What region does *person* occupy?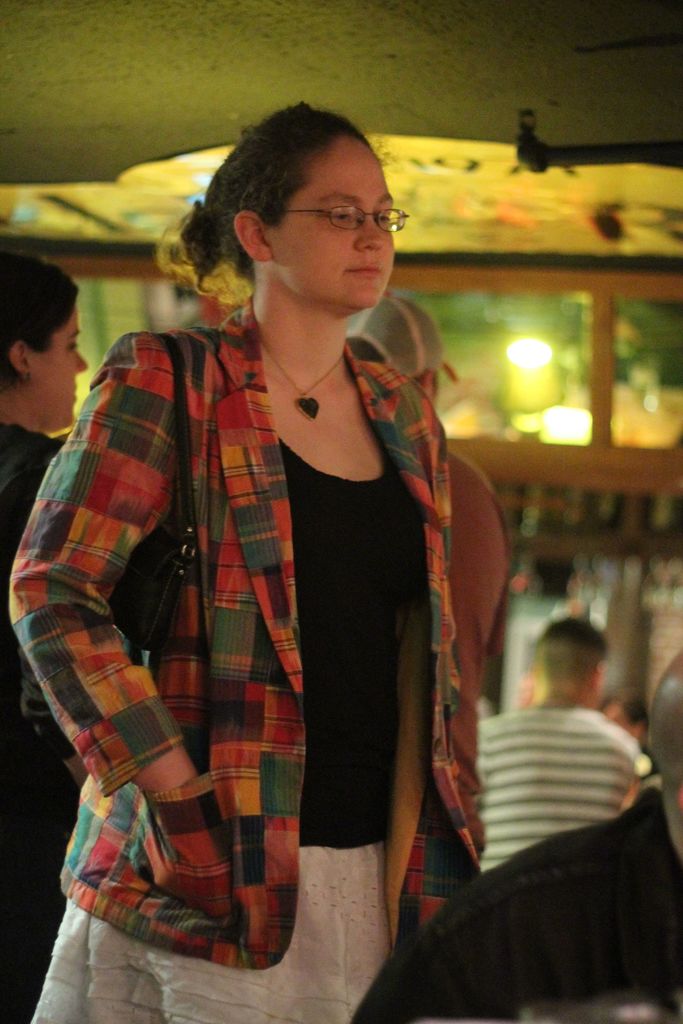
470,616,646,874.
